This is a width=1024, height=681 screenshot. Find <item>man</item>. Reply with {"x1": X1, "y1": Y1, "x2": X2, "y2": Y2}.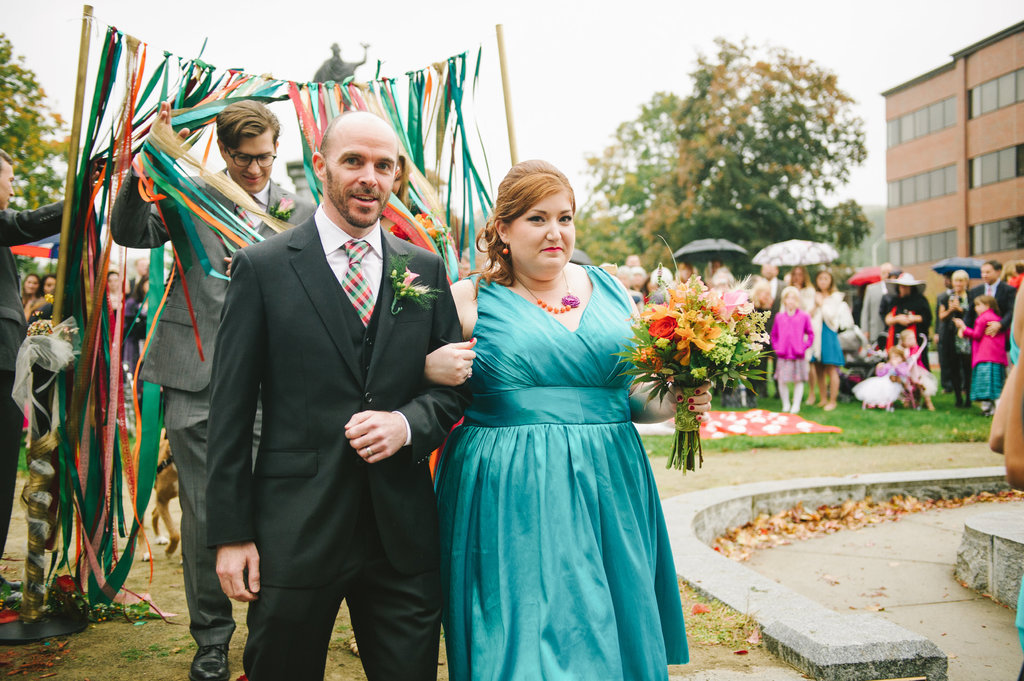
{"x1": 966, "y1": 257, "x2": 1022, "y2": 385}.
